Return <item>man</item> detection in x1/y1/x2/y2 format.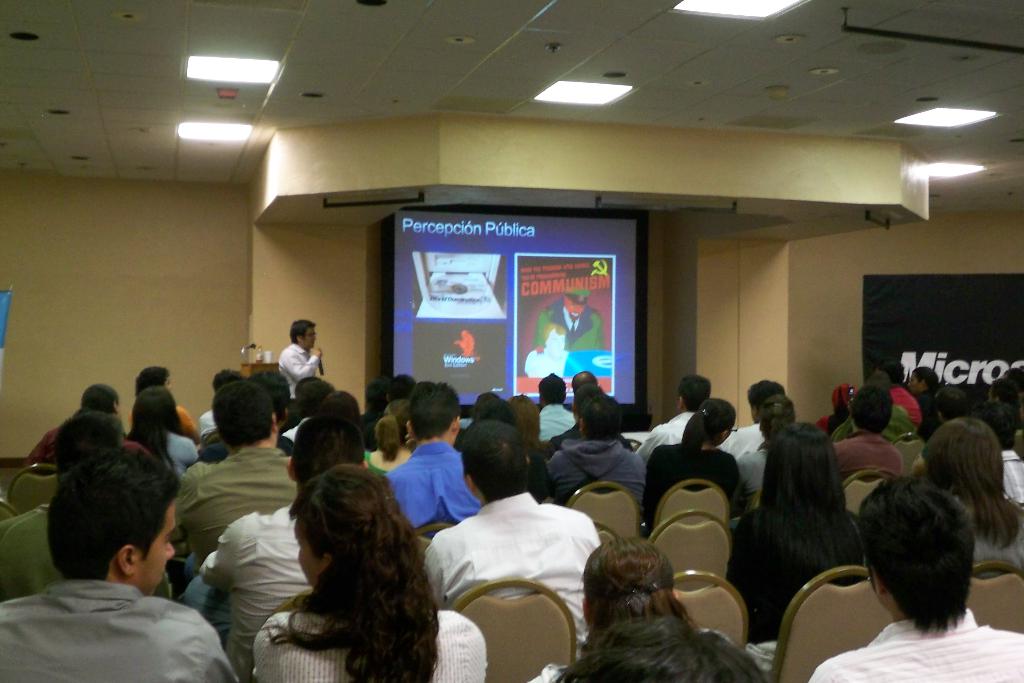
276/318/320/407.
